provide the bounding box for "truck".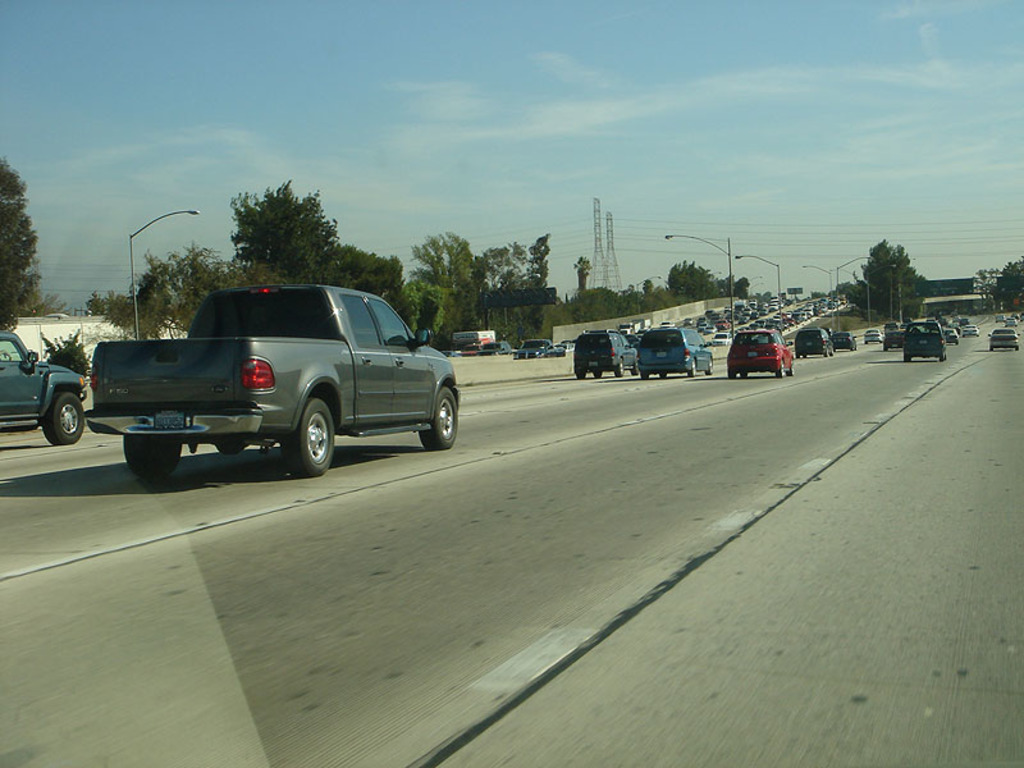
(left=82, top=292, right=463, bottom=475).
